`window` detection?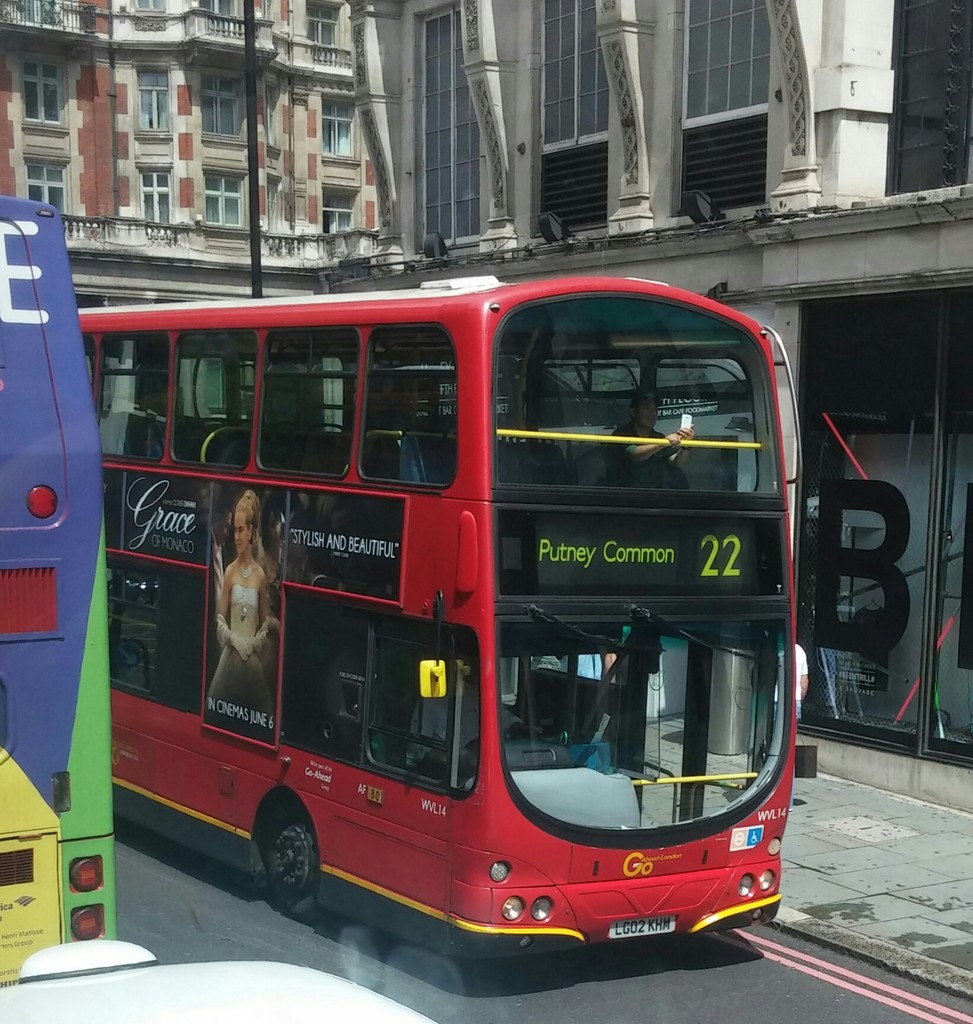
locate(177, 330, 255, 479)
